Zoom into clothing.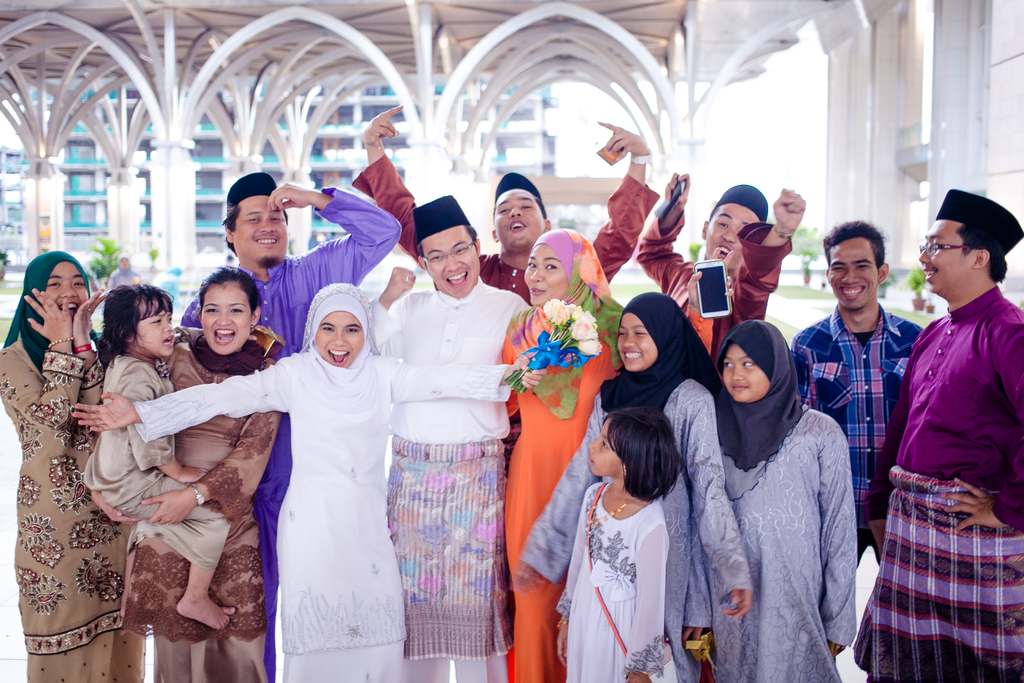
Zoom target: (x1=554, y1=477, x2=666, y2=682).
